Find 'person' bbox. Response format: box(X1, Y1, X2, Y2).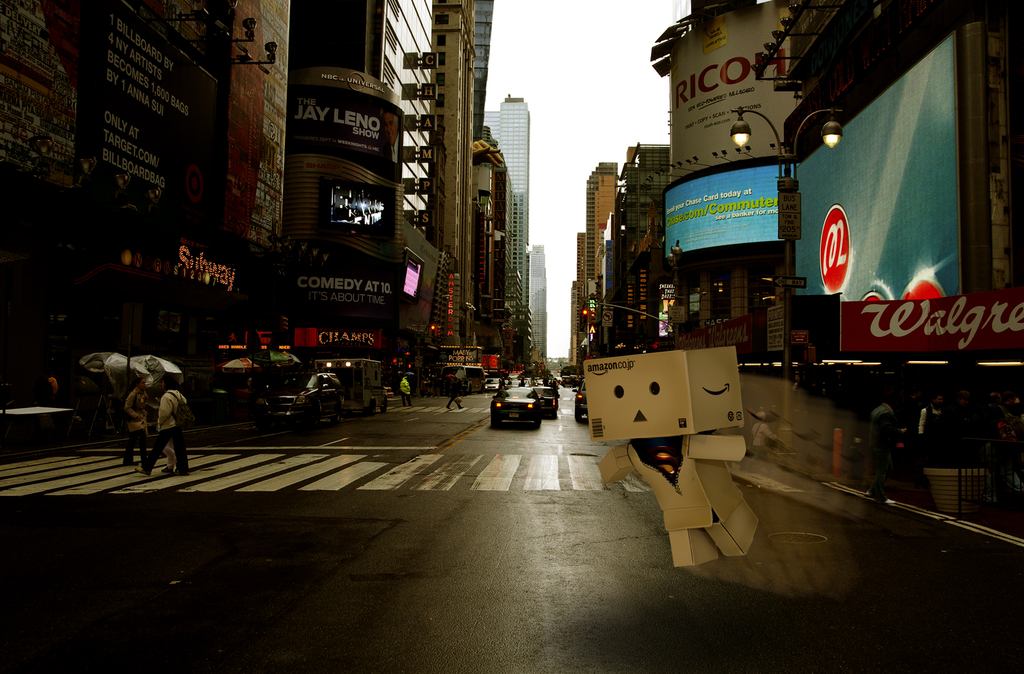
box(516, 374, 525, 387).
